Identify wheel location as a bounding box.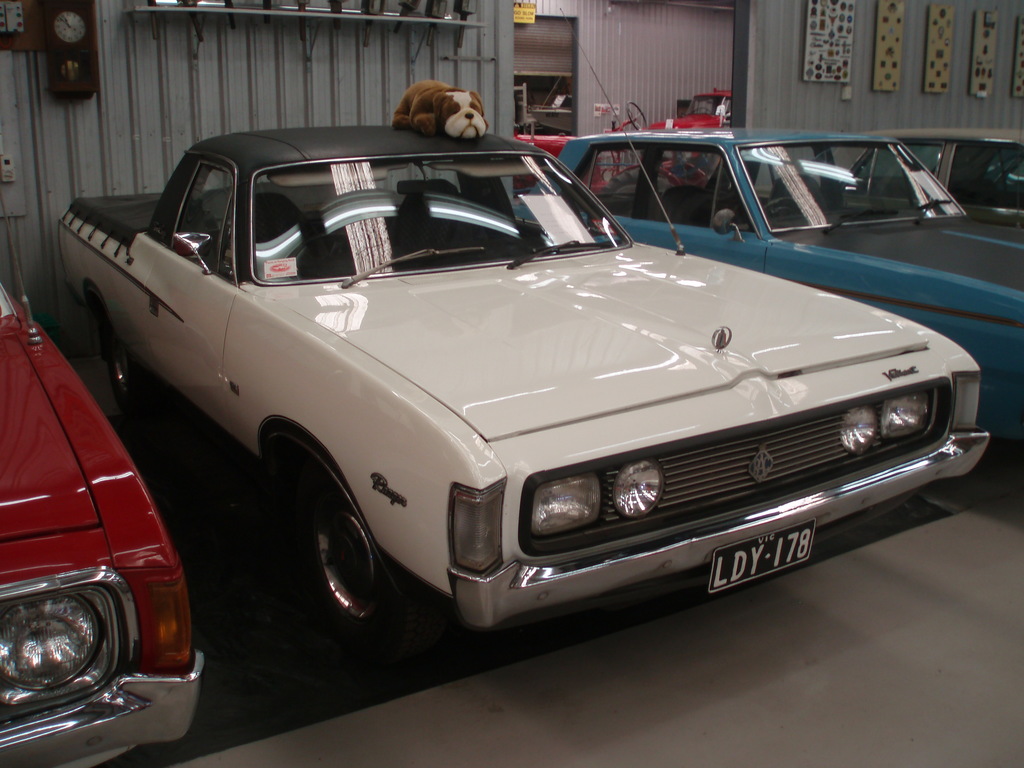
<region>759, 193, 817, 214</region>.
